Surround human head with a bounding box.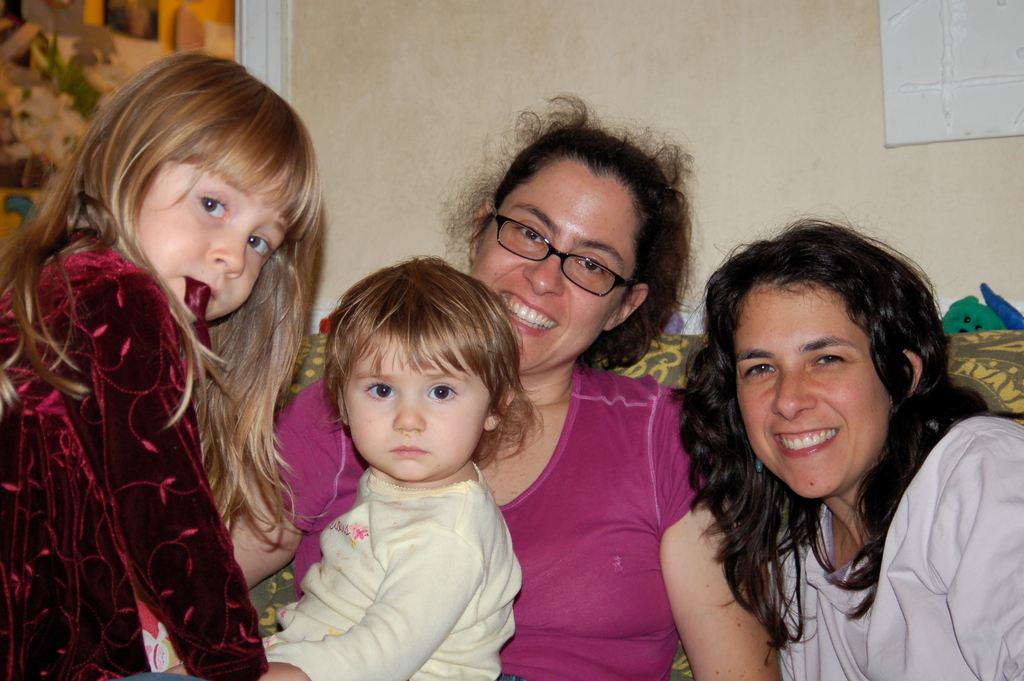
<bbox>325, 261, 525, 479</bbox>.
